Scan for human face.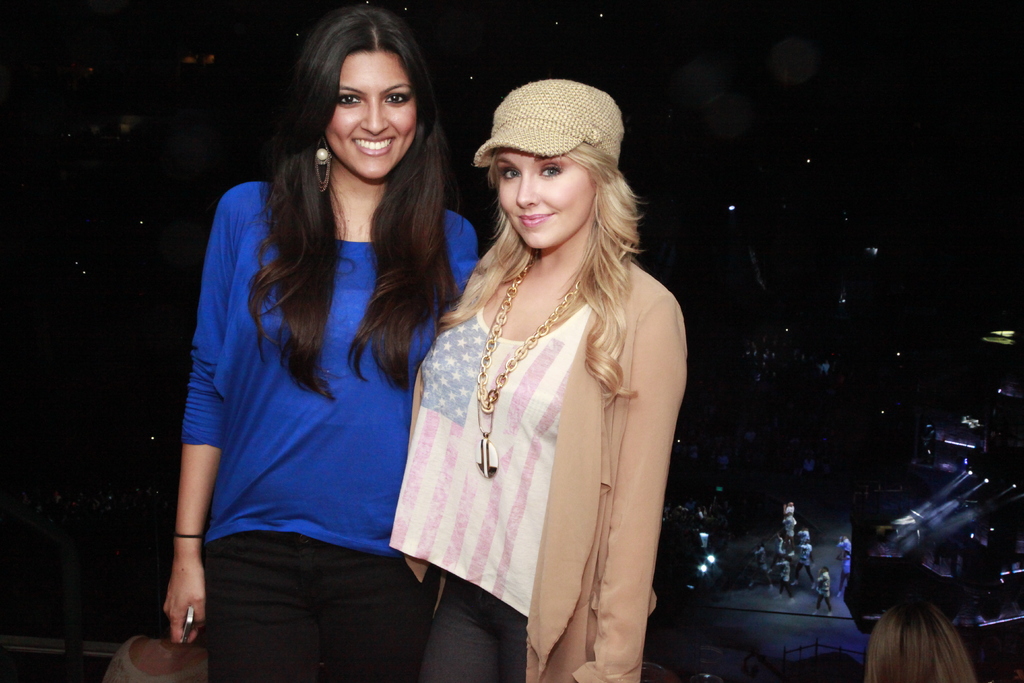
Scan result: <box>494,146,594,254</box>.
